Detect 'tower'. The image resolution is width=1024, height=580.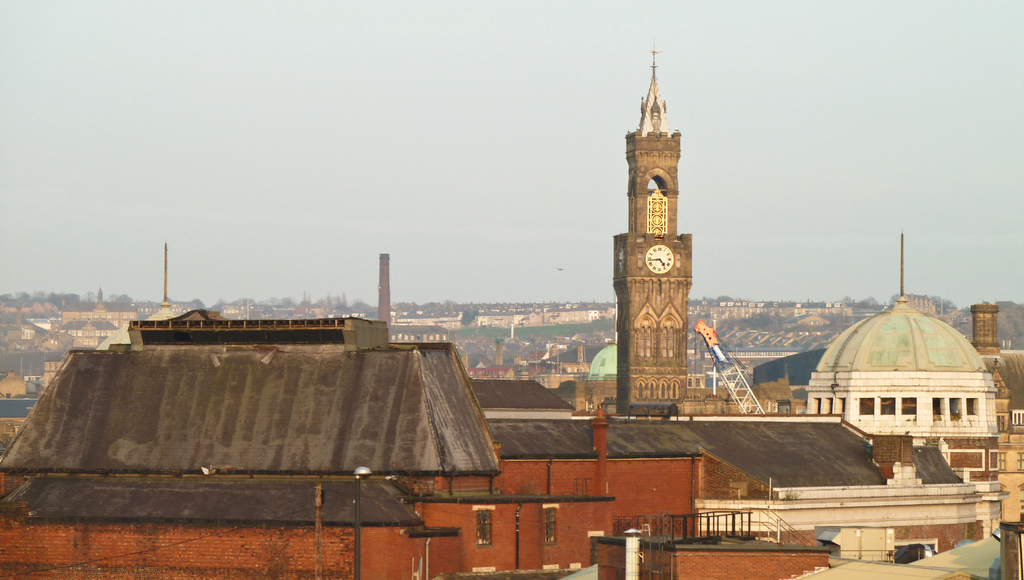
Rect(970, 301, 1002, 352).
